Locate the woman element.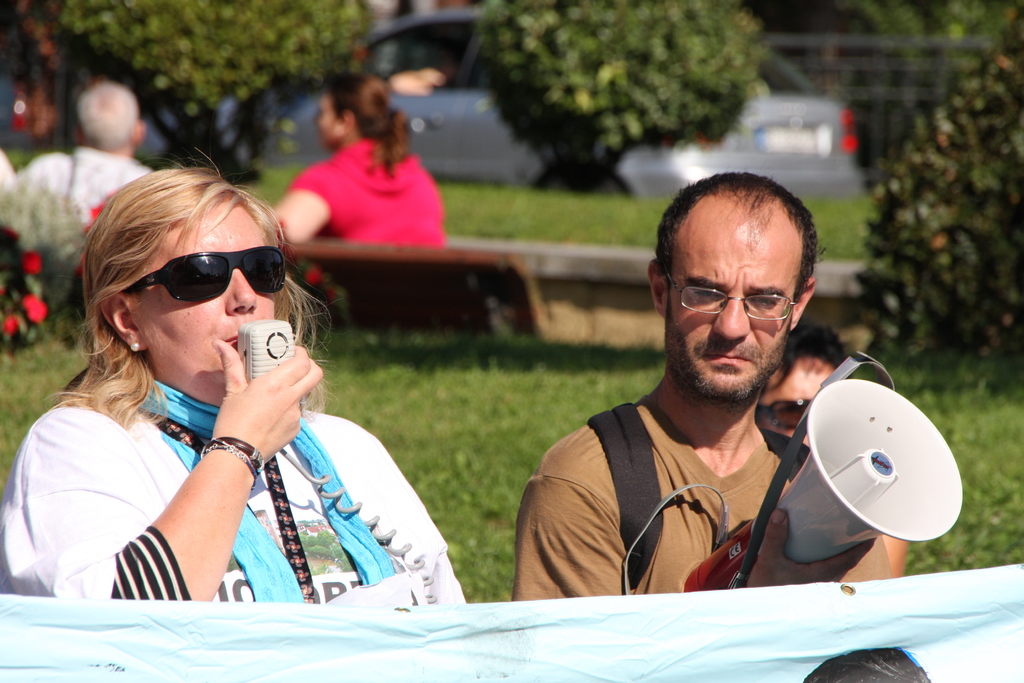
Element bbox: {"x1": 268, "y1": 67, "x2": 454, "y2": 252}.
